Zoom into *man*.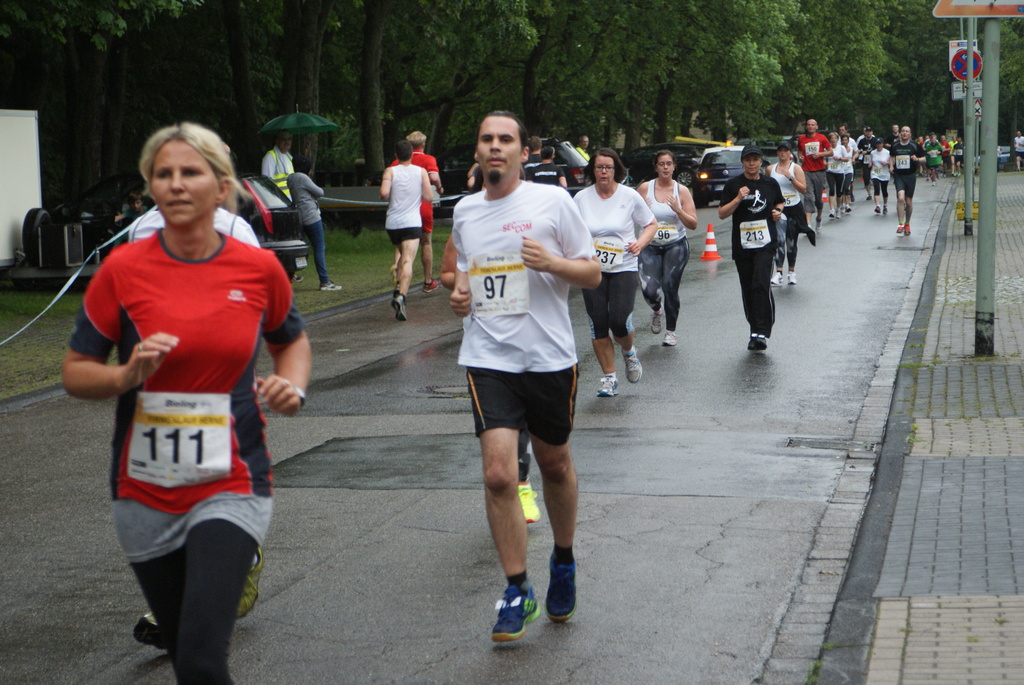
Zoom target: bbox=[1016, 129, 1023, 169].
